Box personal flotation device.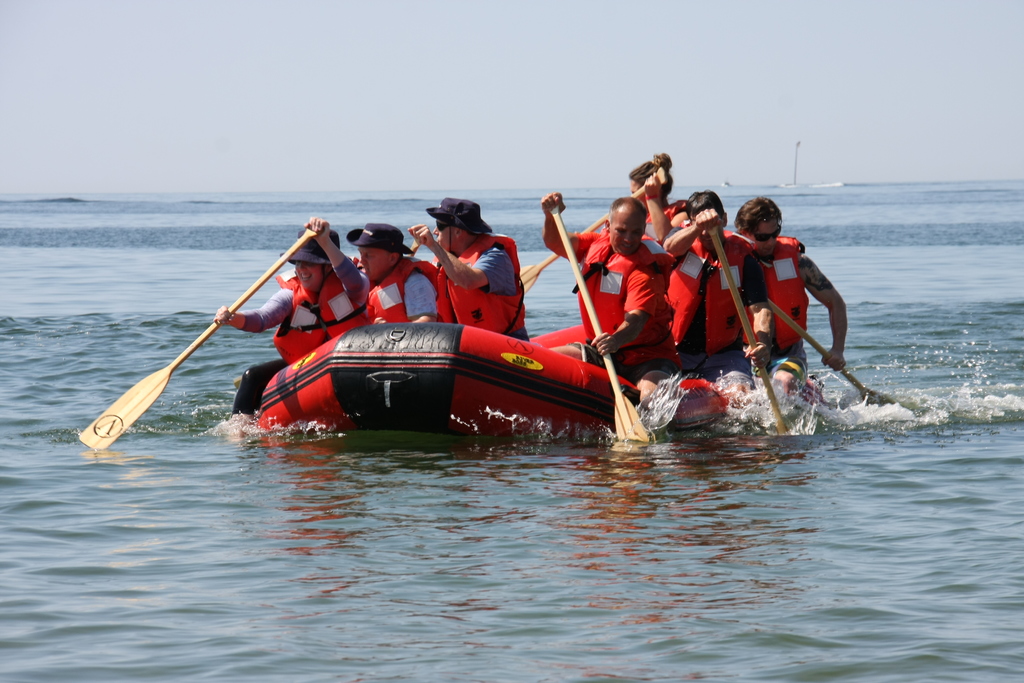
360 254 466 329.
